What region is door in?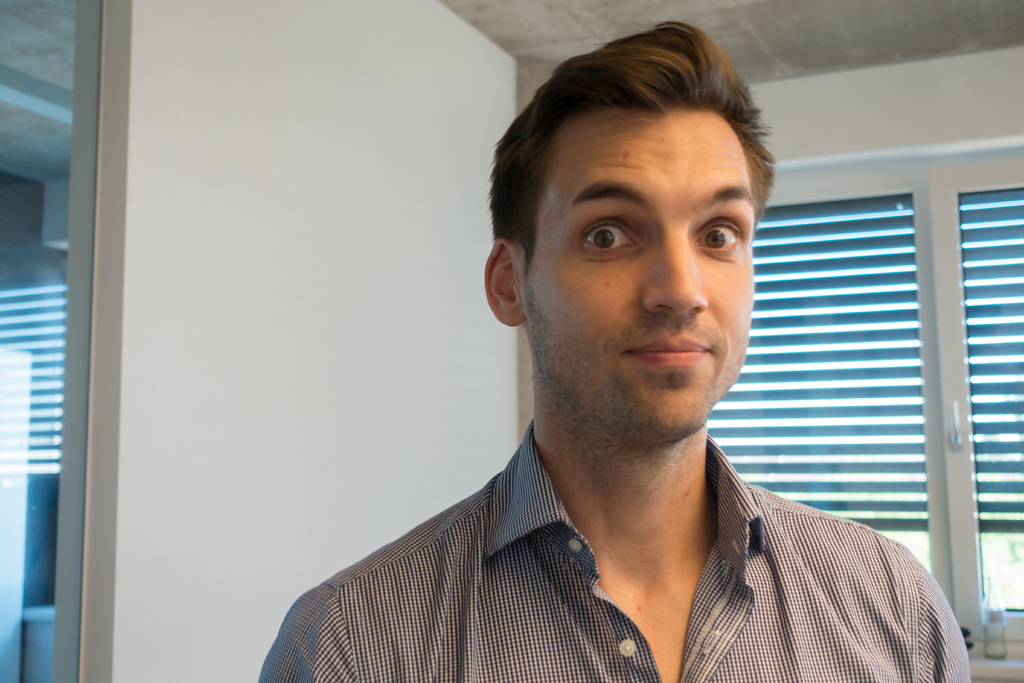
930 158 1023 661.
